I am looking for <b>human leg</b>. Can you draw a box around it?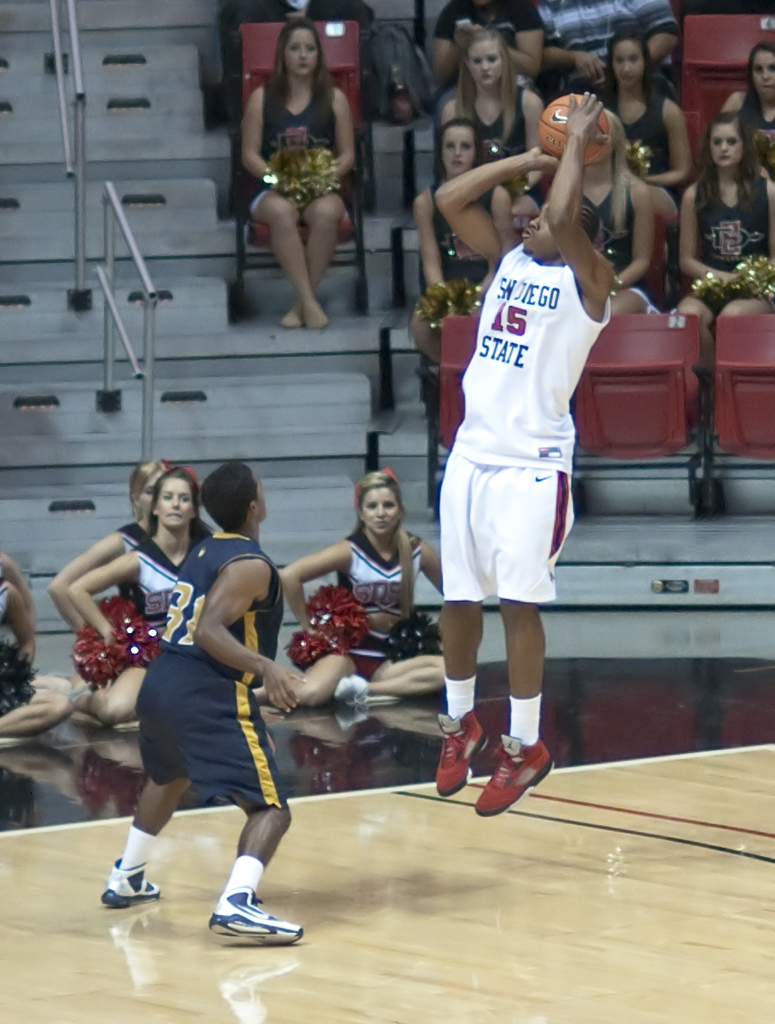
Sure, the bounding box is bbox(156, 666, 304, 949).
